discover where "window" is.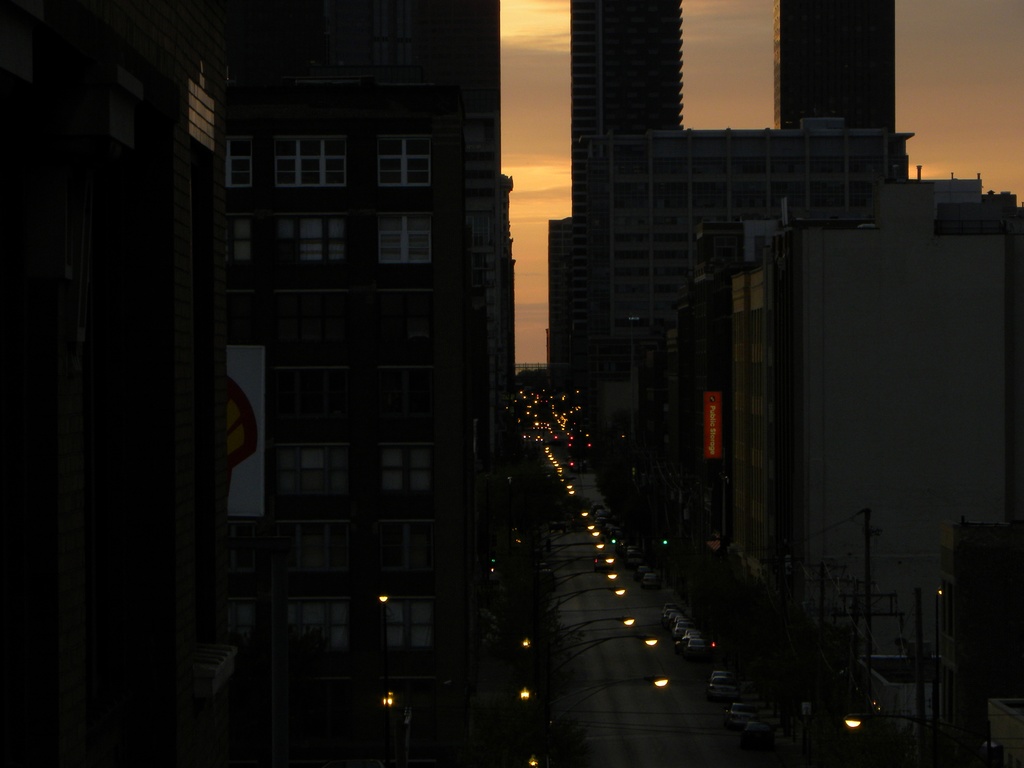
Discovered at <region>230, 95, 470, 239</region>.
